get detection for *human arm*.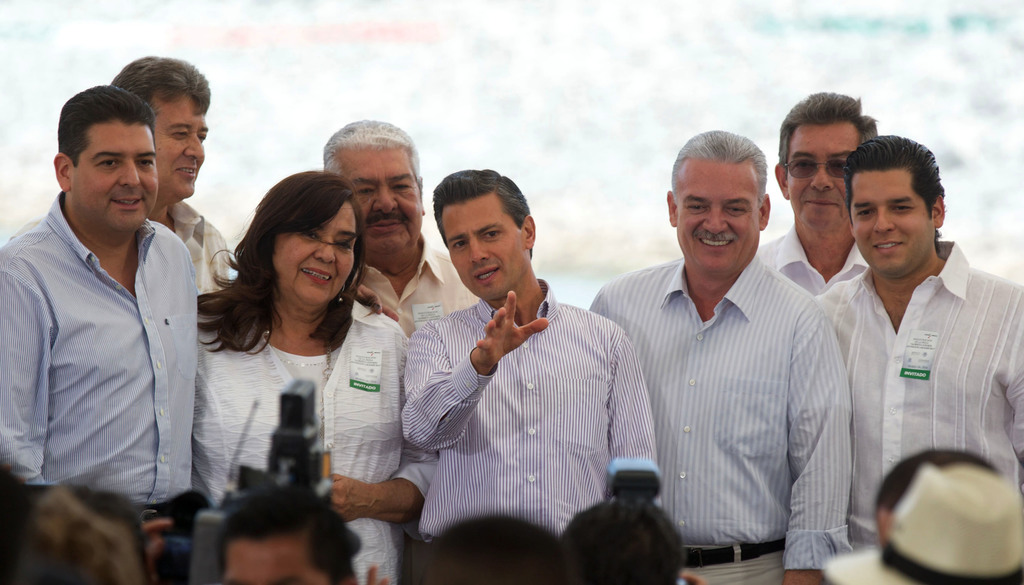
Detection: {"x1": 0, "y1": 252, "x2": 51, "y2": 482}.
